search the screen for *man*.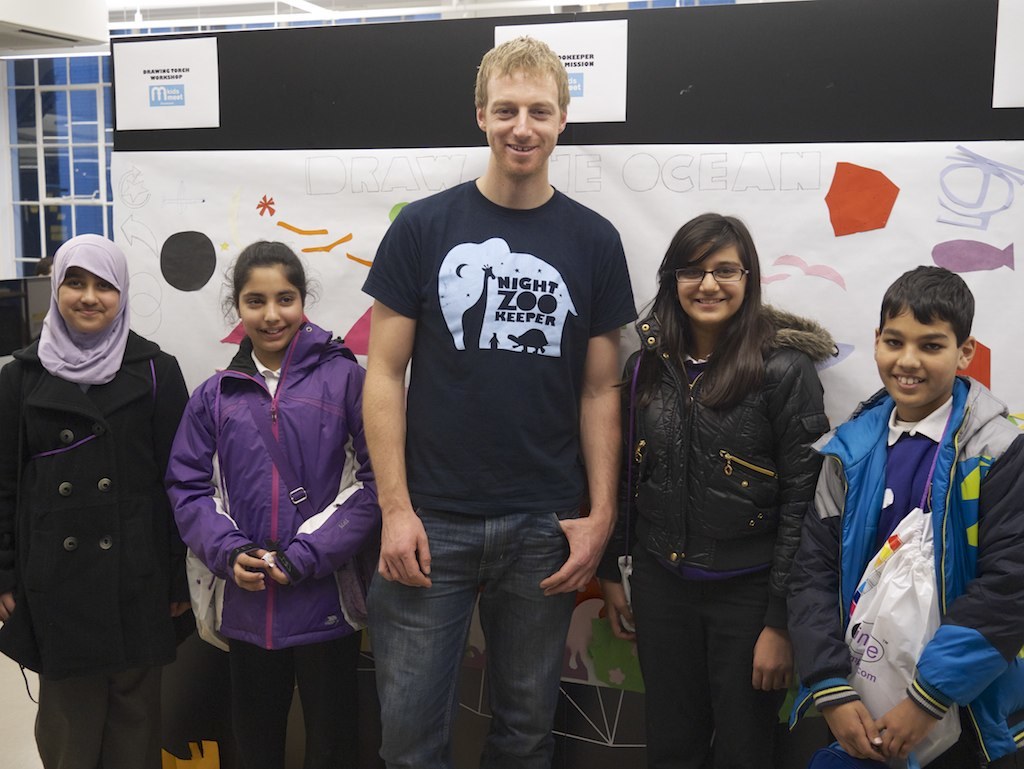
Found at 354 39 645 768.
